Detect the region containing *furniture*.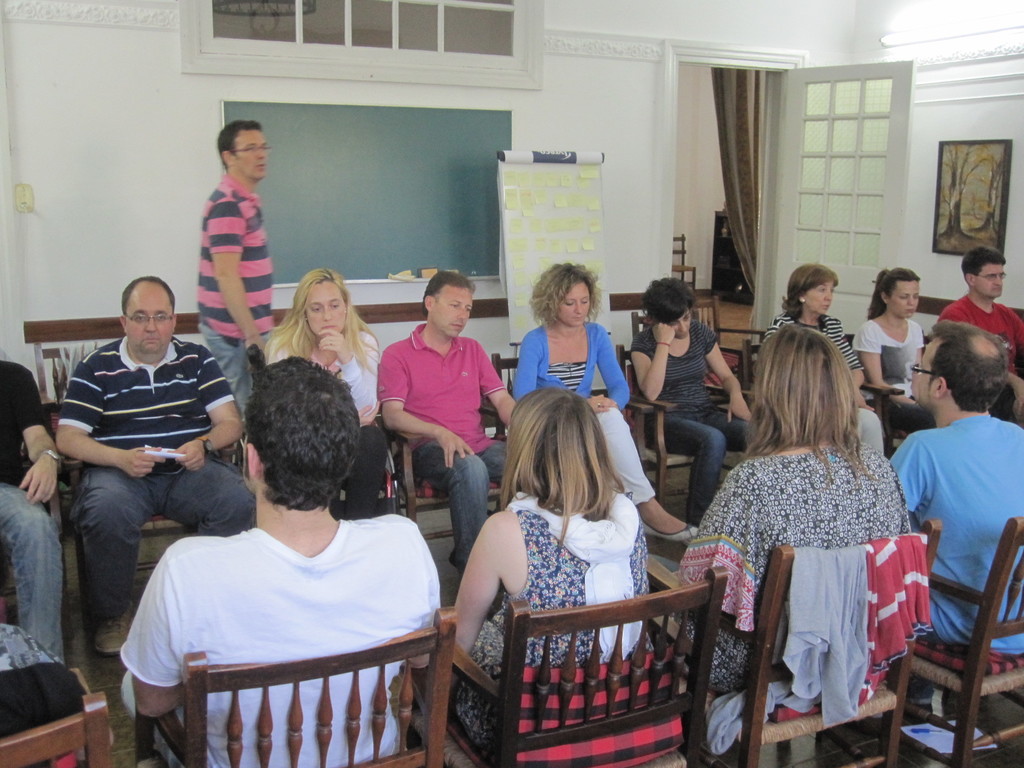
247, 338, 416, 515.
